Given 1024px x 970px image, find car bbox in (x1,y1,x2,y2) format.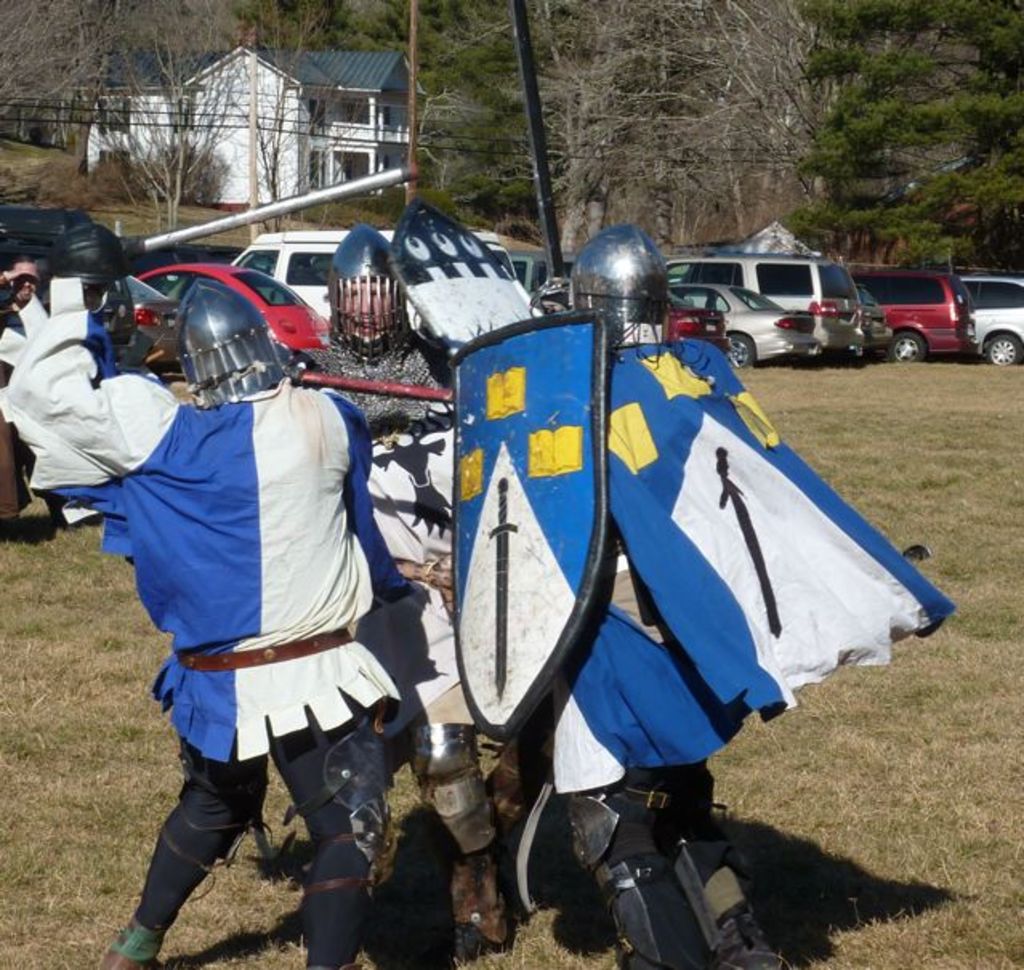
(686,252,965,362).
